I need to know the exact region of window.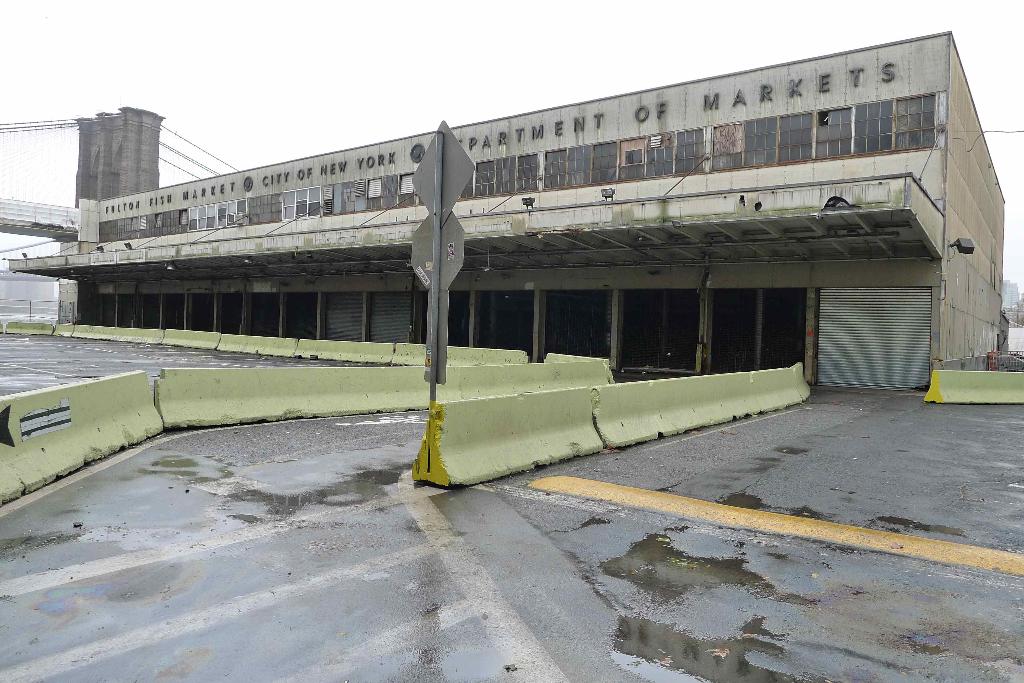
Region: box(147, 207, 189, 235).
